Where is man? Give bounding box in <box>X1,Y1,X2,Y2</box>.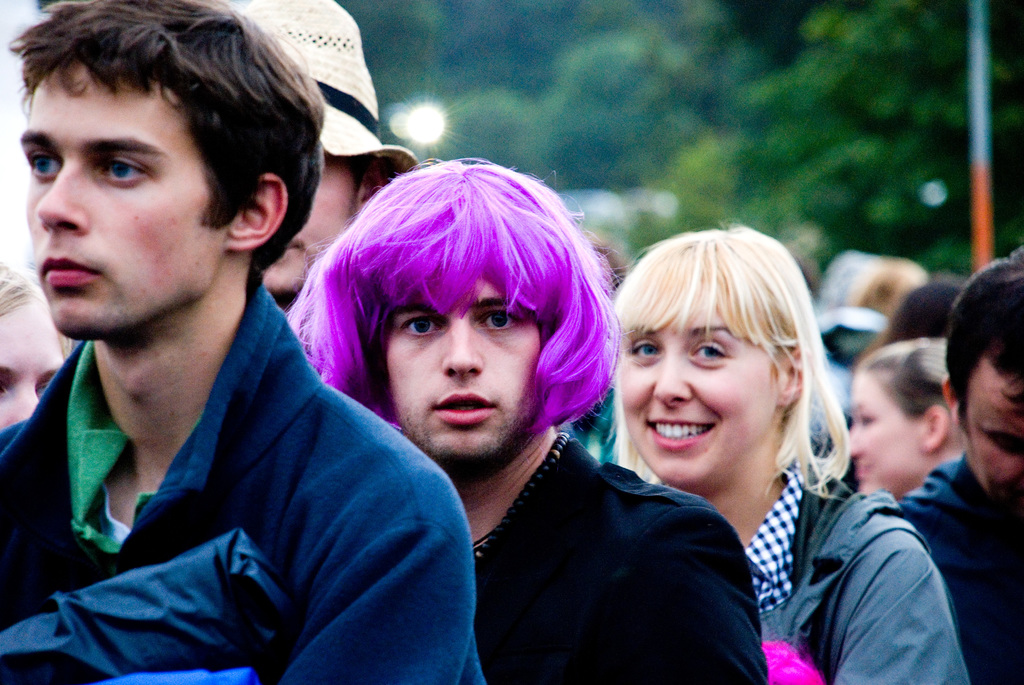
<box>0,34,521,684</box>.
